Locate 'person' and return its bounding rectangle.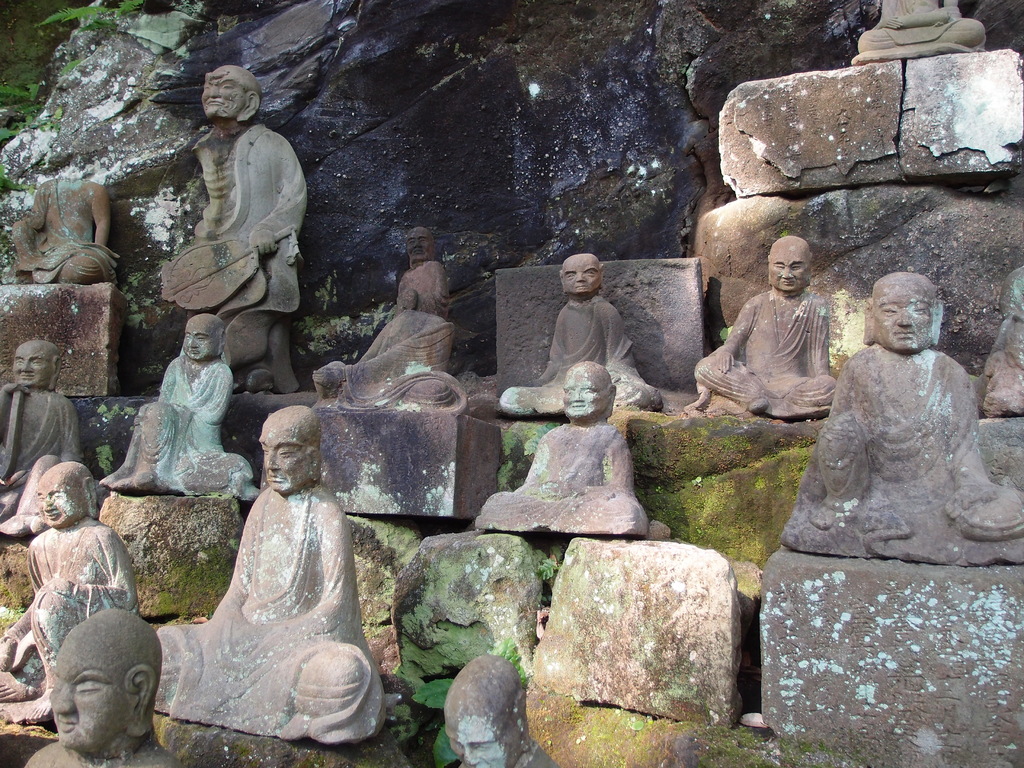
bbox(386, 213, 451, 327).
